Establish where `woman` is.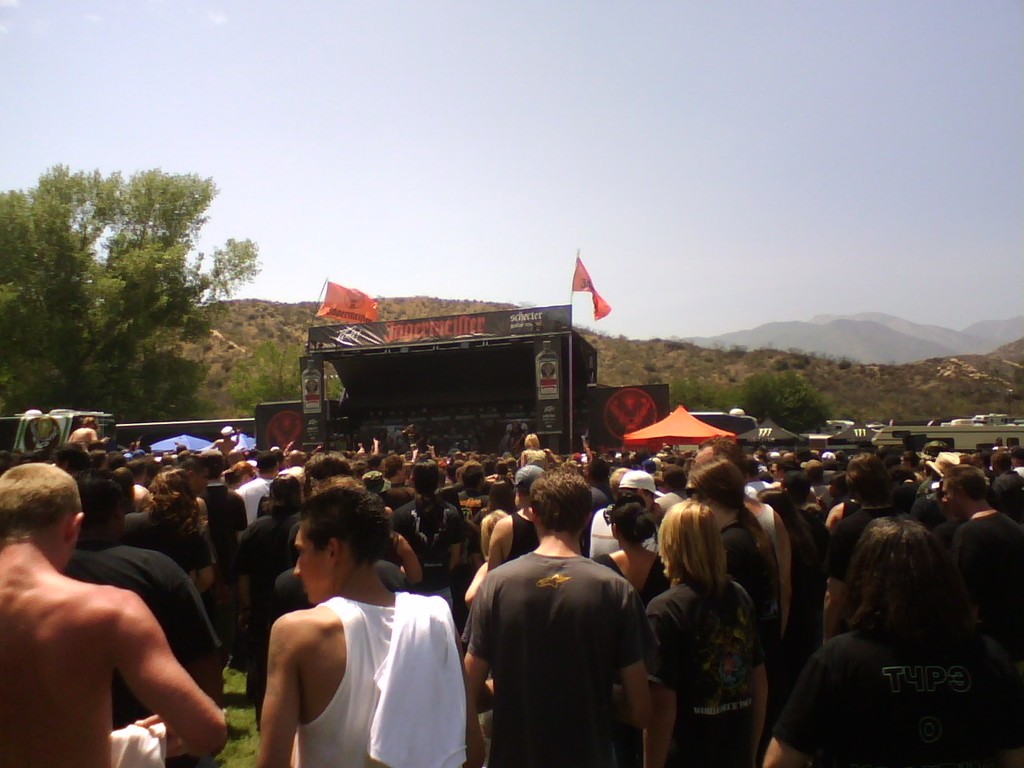
Established at pyautogui.locateOnScreen(646, 507, 791, 762).
